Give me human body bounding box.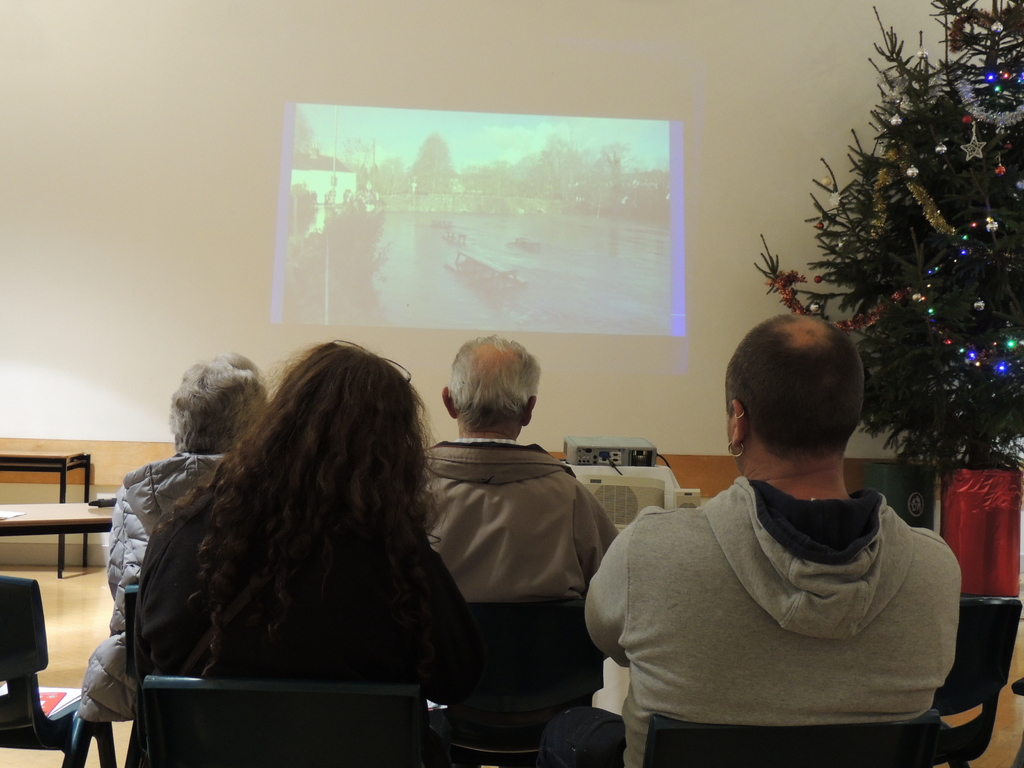
select_region(579, 371, 982, 760).
